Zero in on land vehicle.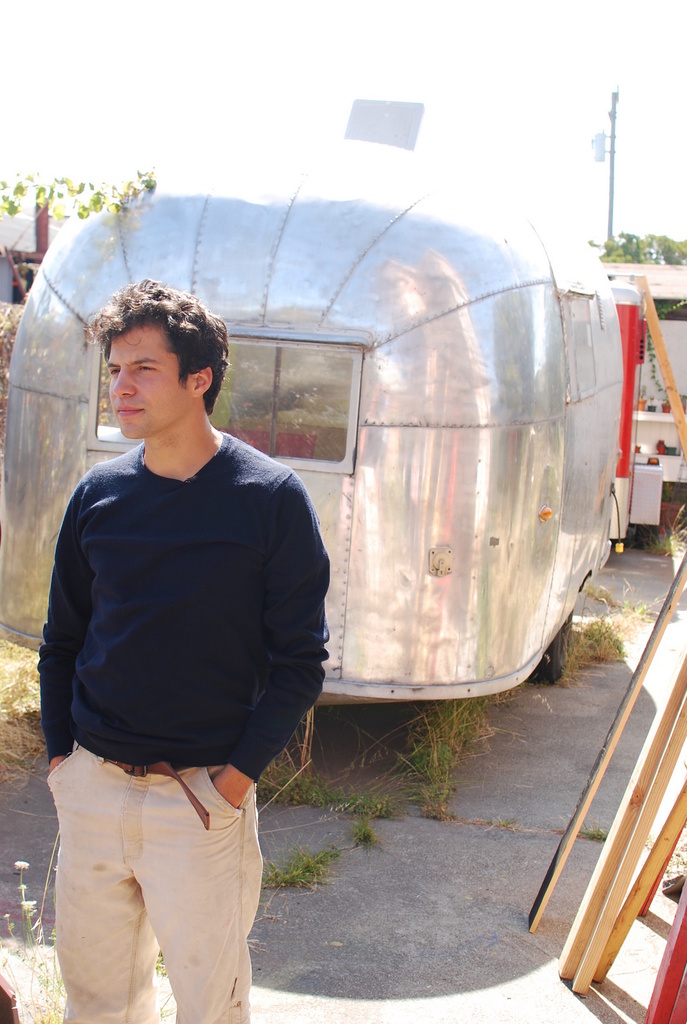
Zeroed in: region(67, 141, 656, 781).
